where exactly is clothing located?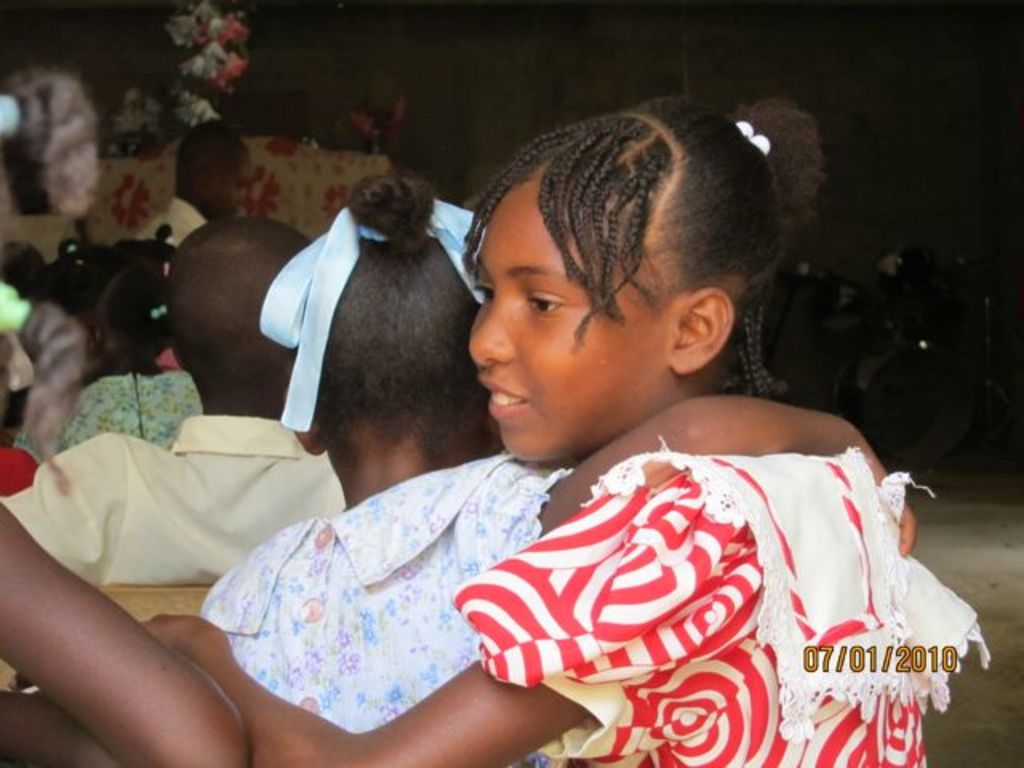
Its bounding box is 0/411/349/590.
